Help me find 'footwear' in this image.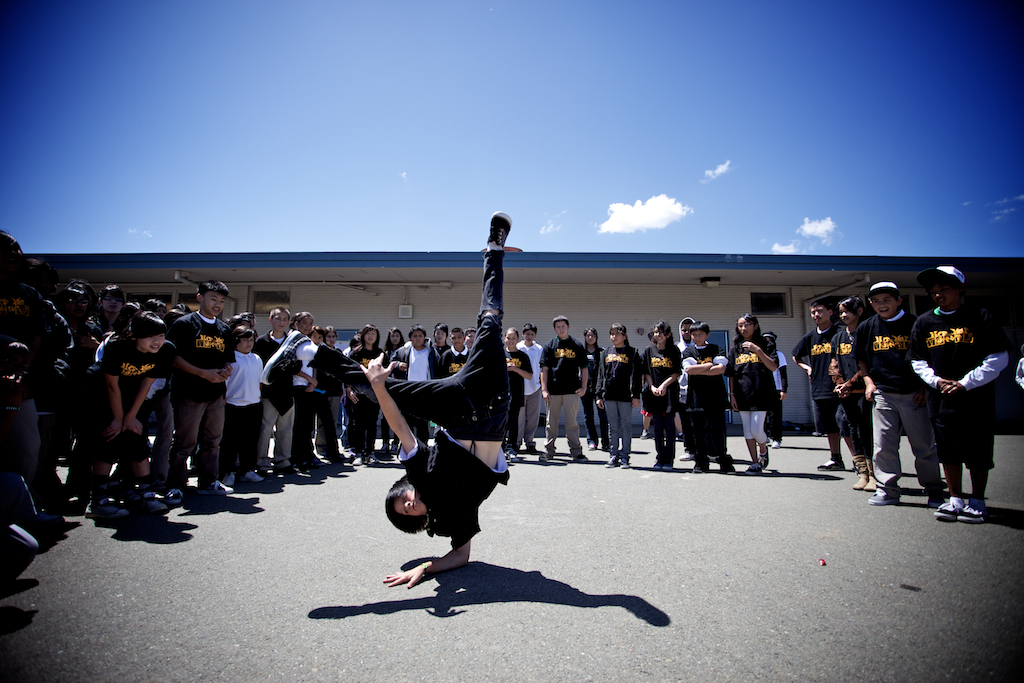
Found it: x1=578 y1=453 x2=586 y2=458.
